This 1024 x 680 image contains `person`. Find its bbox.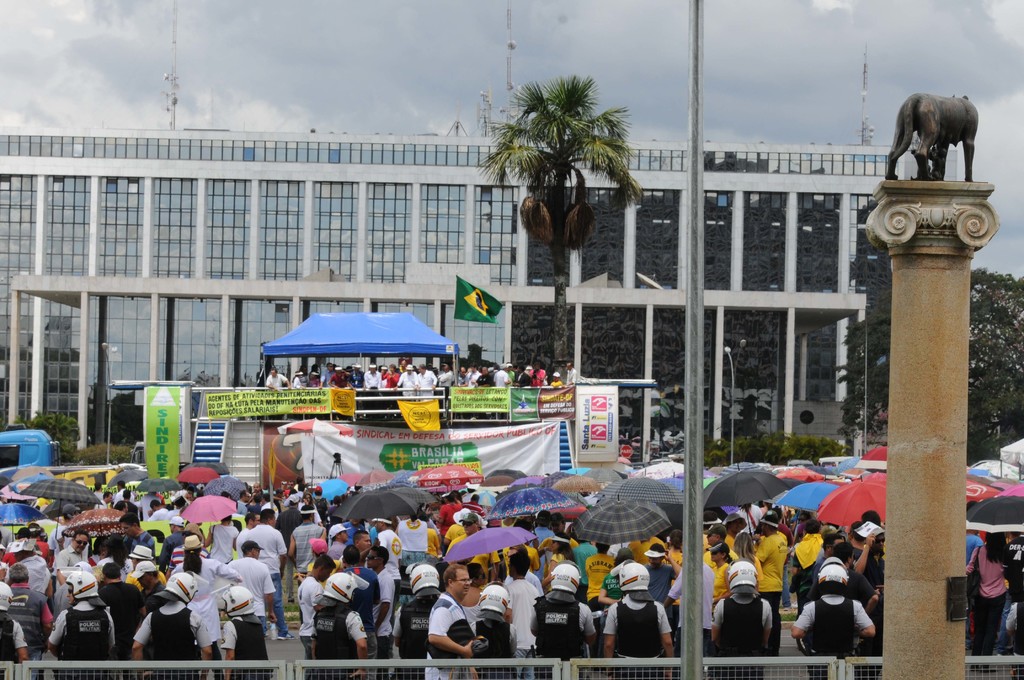
bbox(412, 361, 438, 409).
